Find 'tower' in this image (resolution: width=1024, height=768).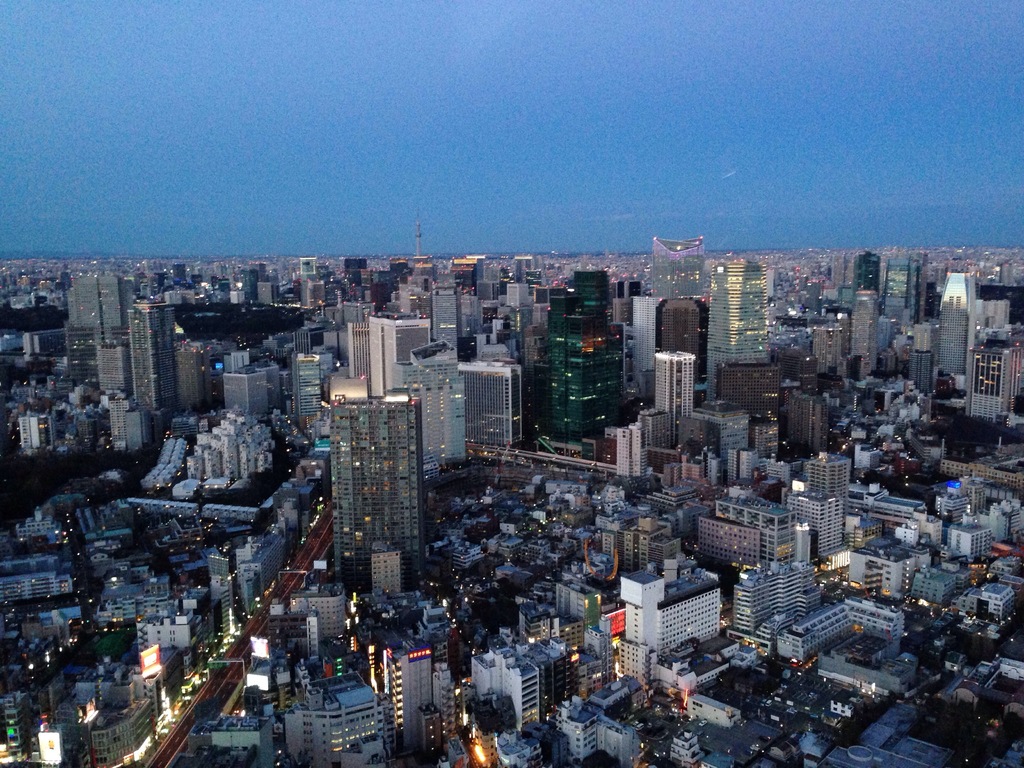
<box>706,258,769,396</box>.
